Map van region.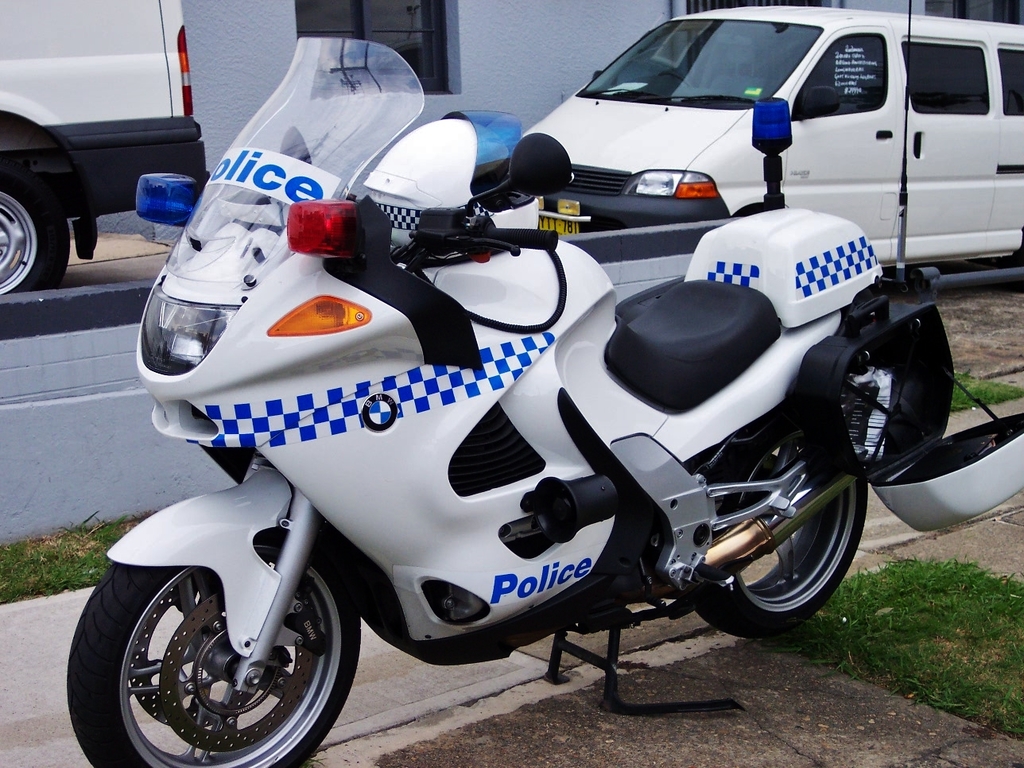
Mapped to 506,4,1023,266.
